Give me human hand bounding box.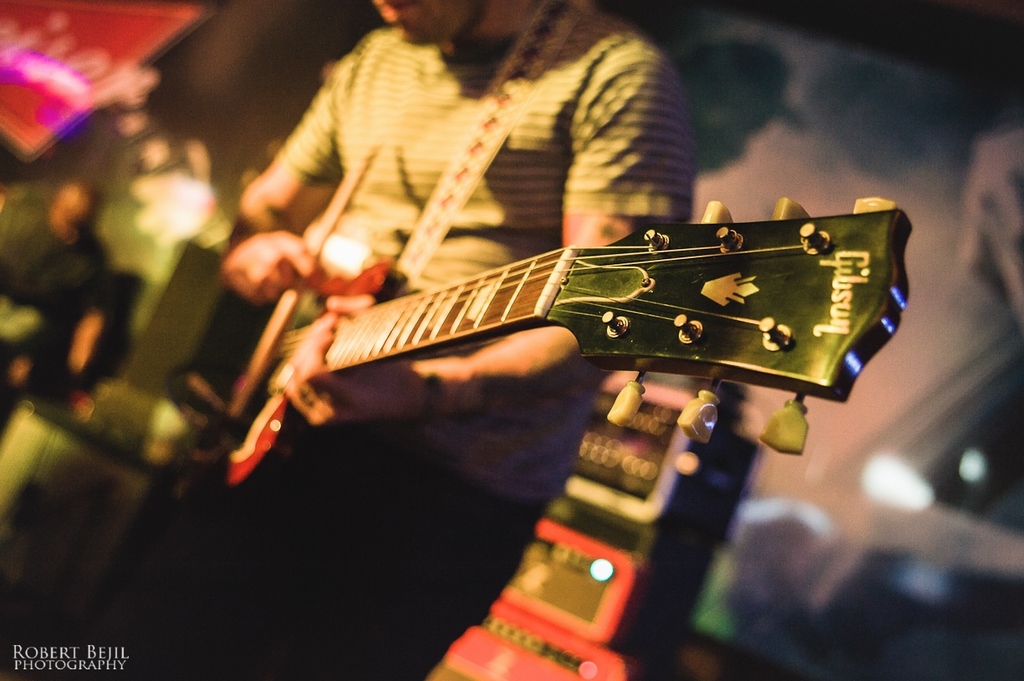
<region>221, 233, 316, 303</region>.
